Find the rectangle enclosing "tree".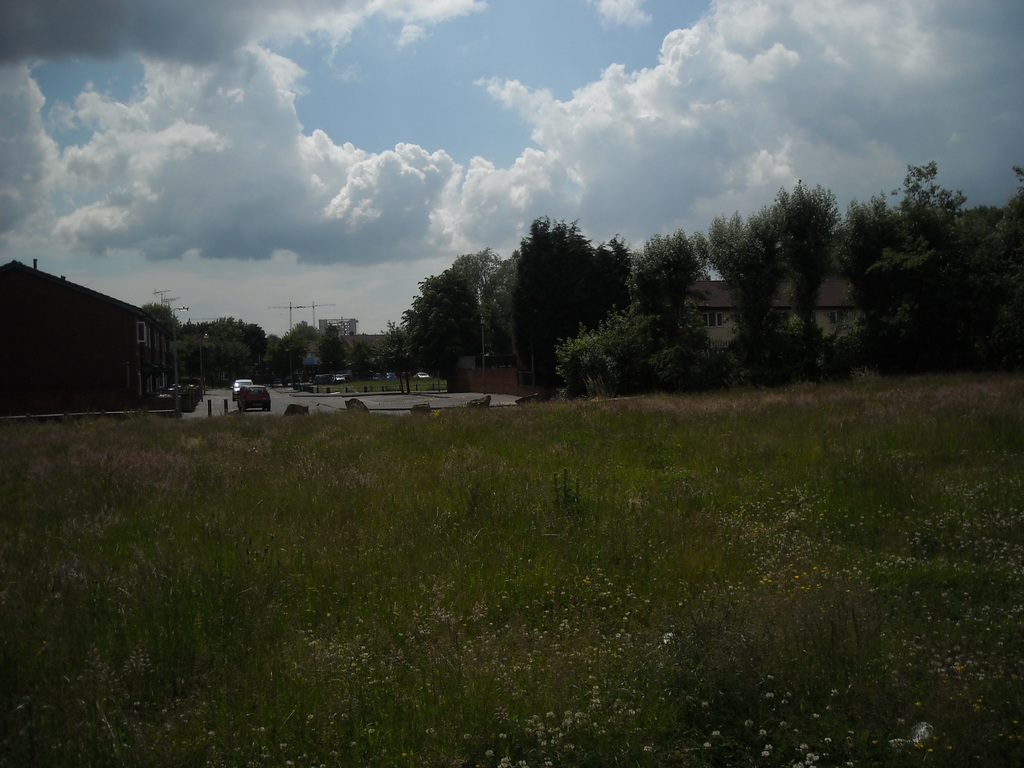
[502, 196, 609, 372].
